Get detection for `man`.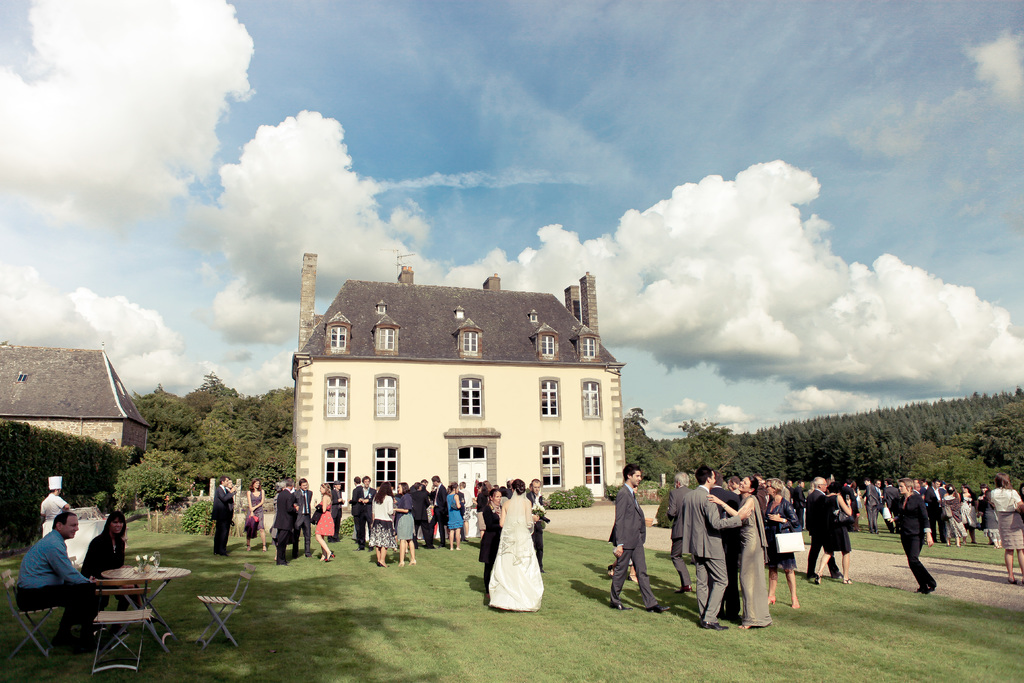
Detection: (844, 477, 859, 532).
